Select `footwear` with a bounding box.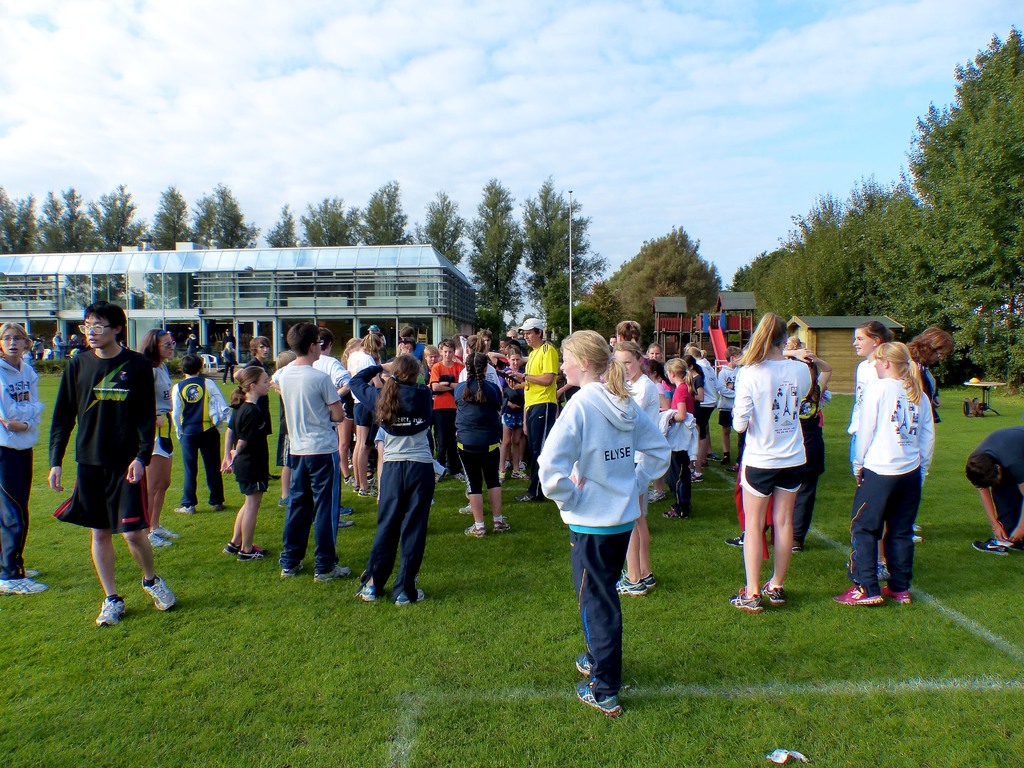
bbox=(0, 573, 50, 598).
